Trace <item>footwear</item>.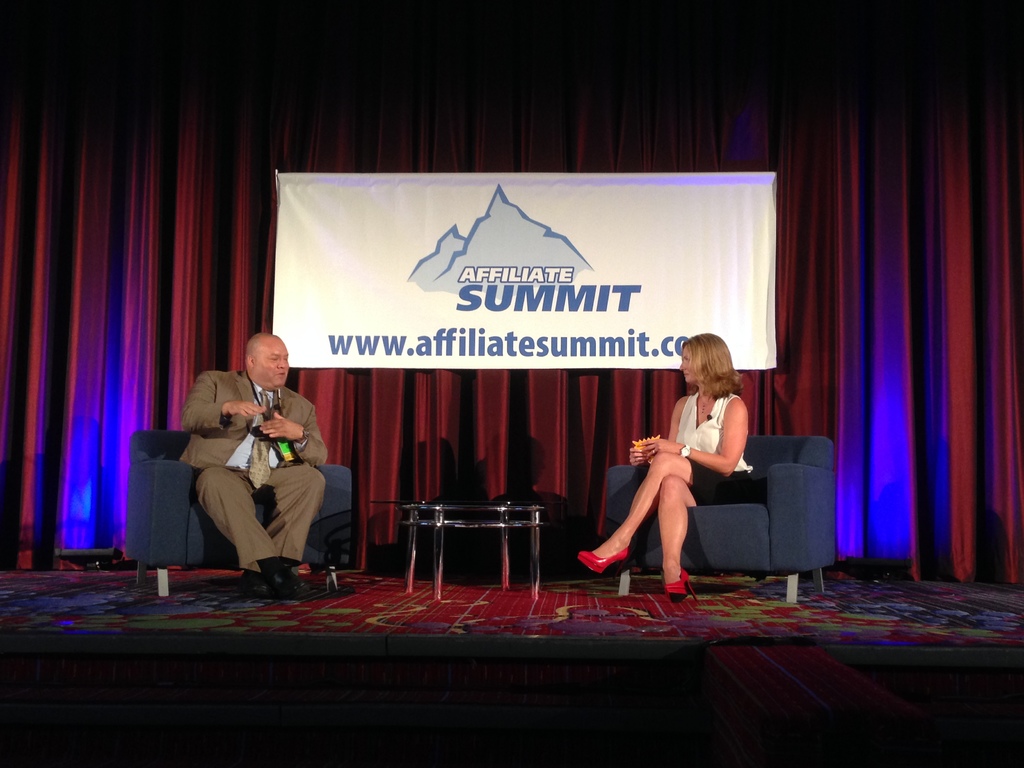
Traced to [x1=239, y1=572, x2=268, y2=596].
